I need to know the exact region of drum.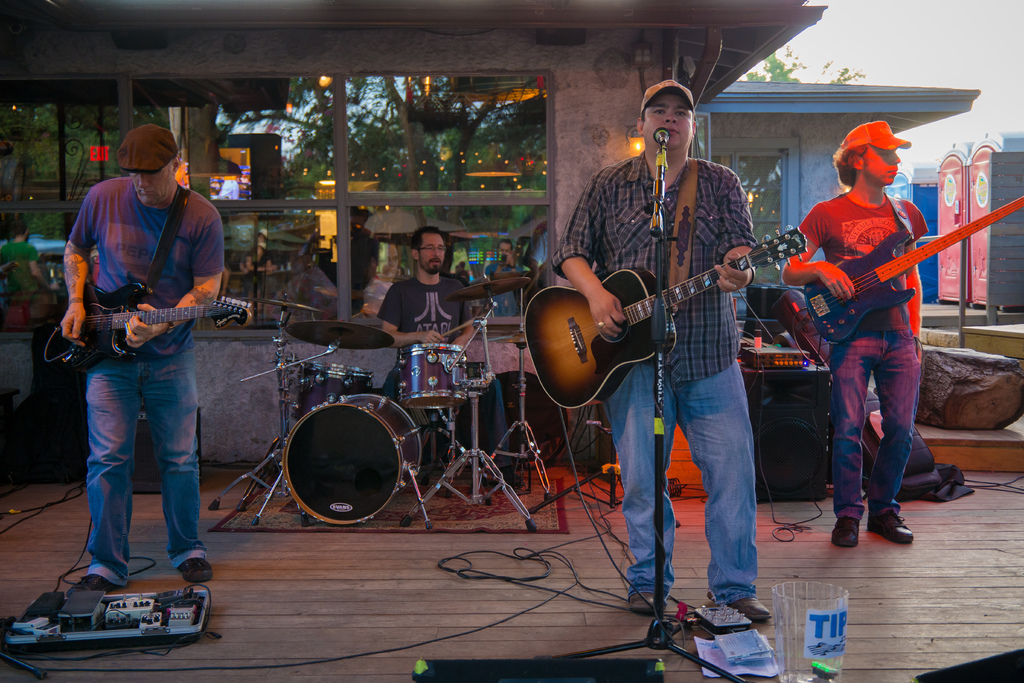
Region: bbox=[282, 393, 422, 527].
